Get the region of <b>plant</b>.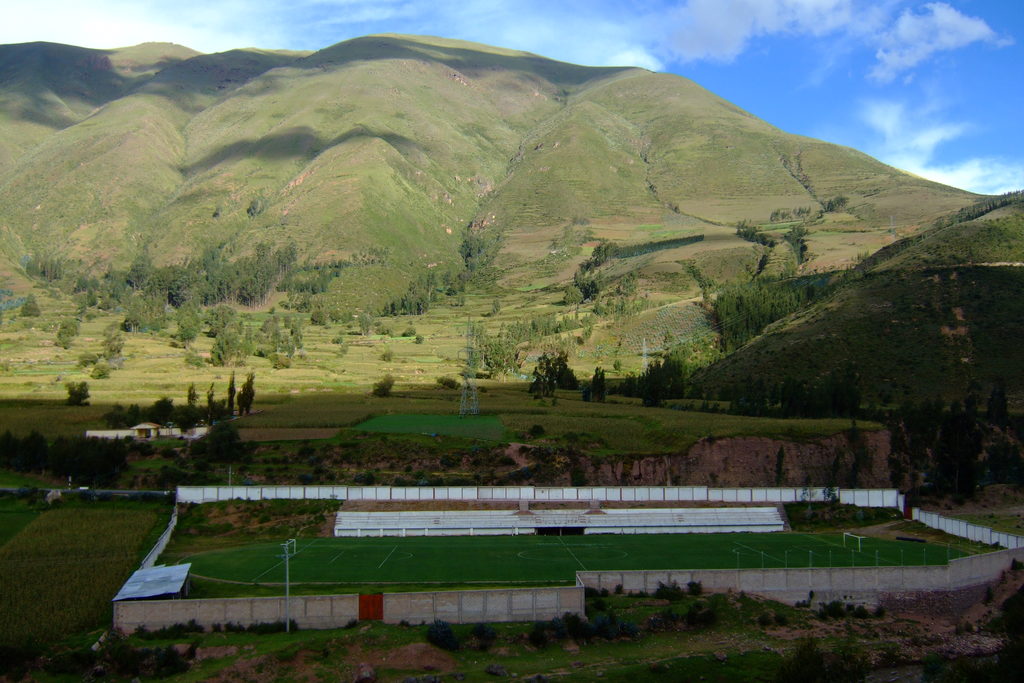
Rect(20, 293, 42, 316).
